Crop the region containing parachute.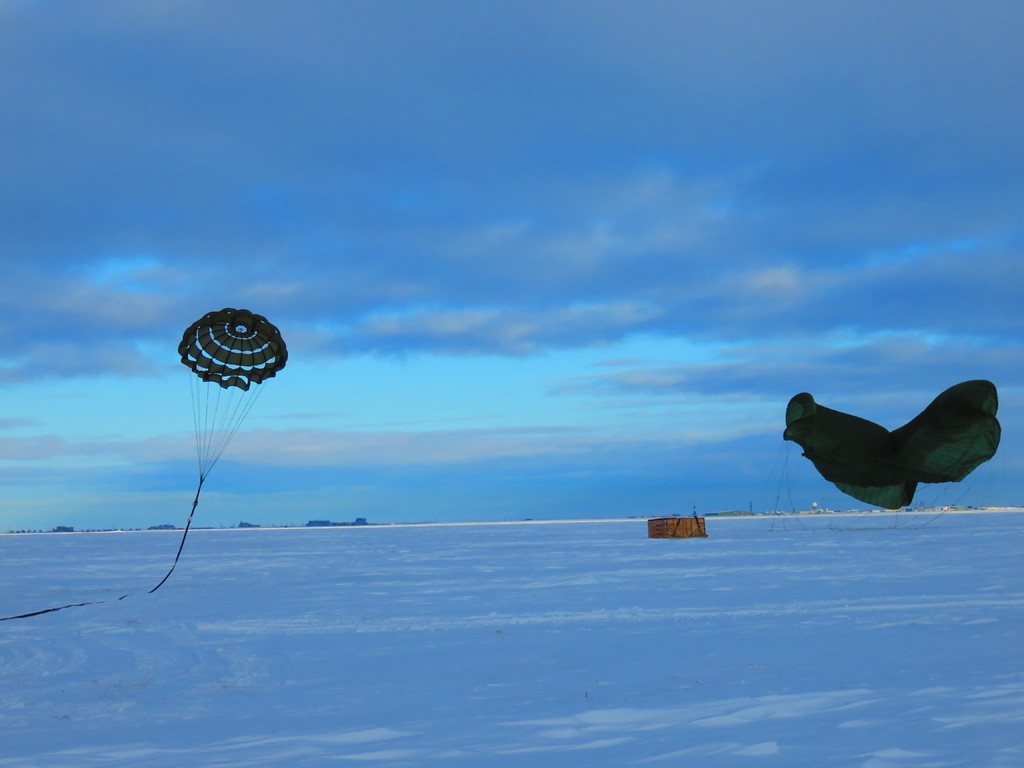
Crop region: left=161, top=289, right=289, bottom=566.
